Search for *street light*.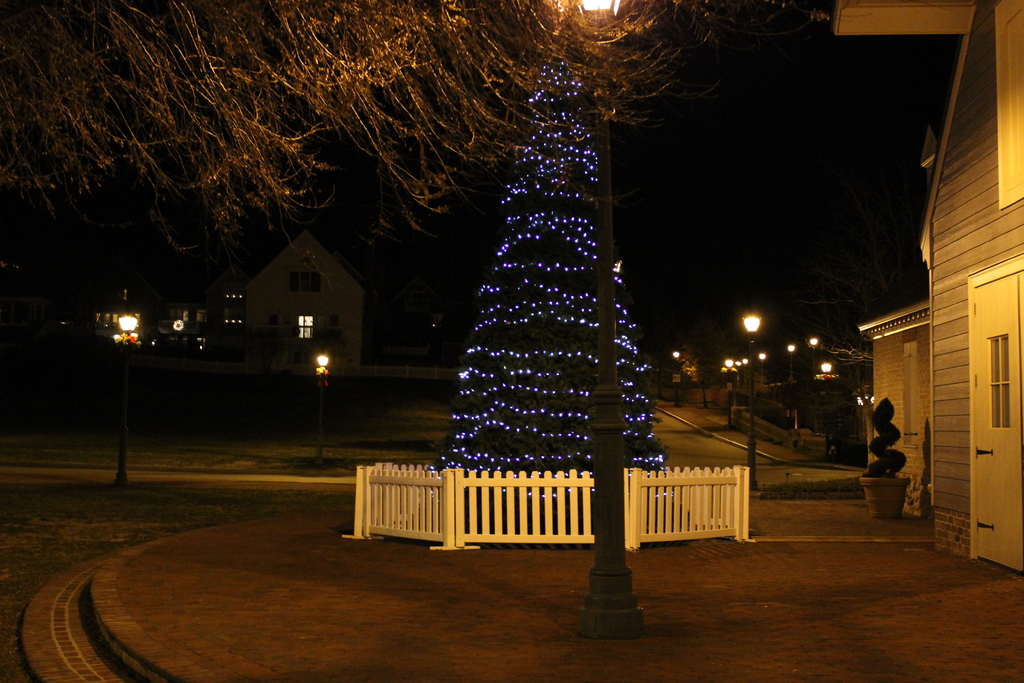
Found at <bbox>786, 342, 792, 383</bbox>.
